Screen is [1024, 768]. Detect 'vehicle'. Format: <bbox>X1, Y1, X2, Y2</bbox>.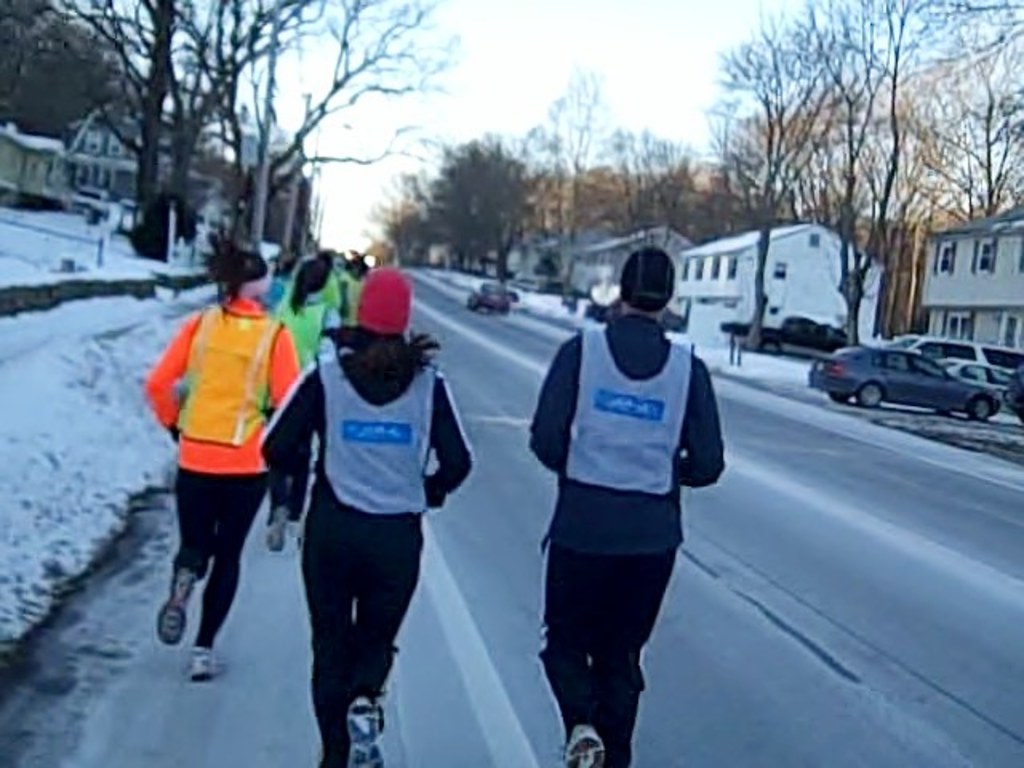
<bbox>875, 347, 1022, 374</bbox>.
